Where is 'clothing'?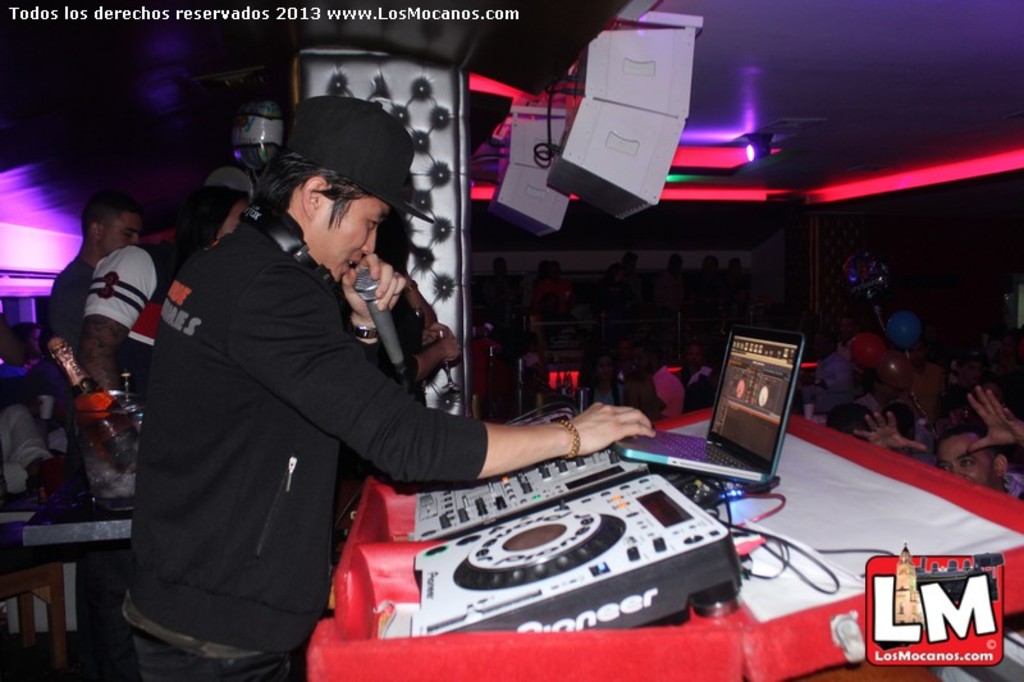
[118, 156, 480, 681].
